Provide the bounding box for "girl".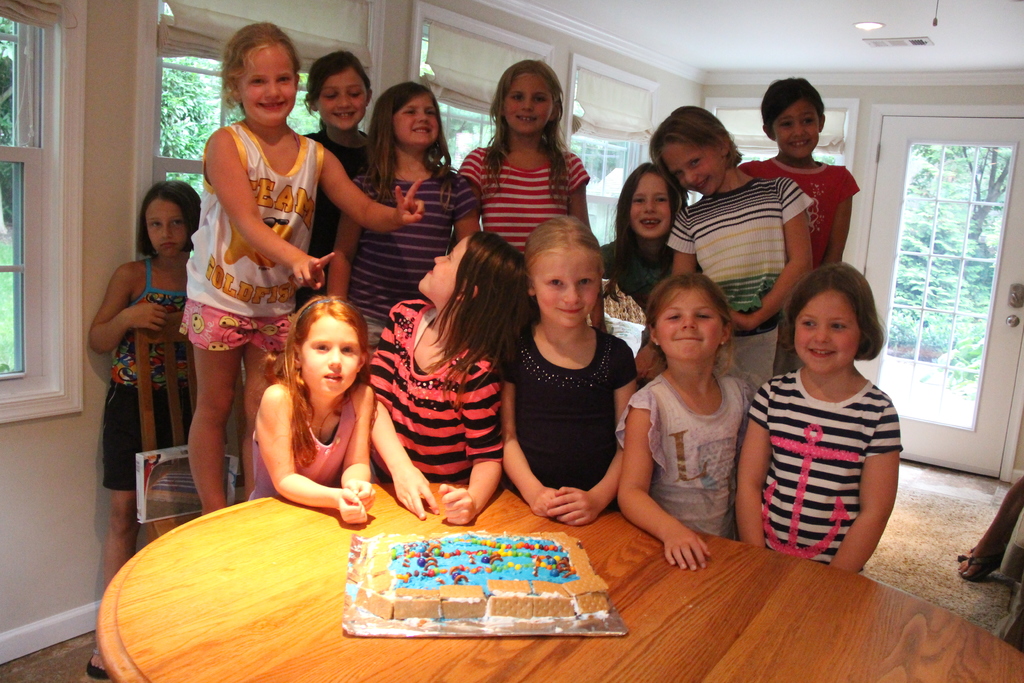
[620,272,754,570].
